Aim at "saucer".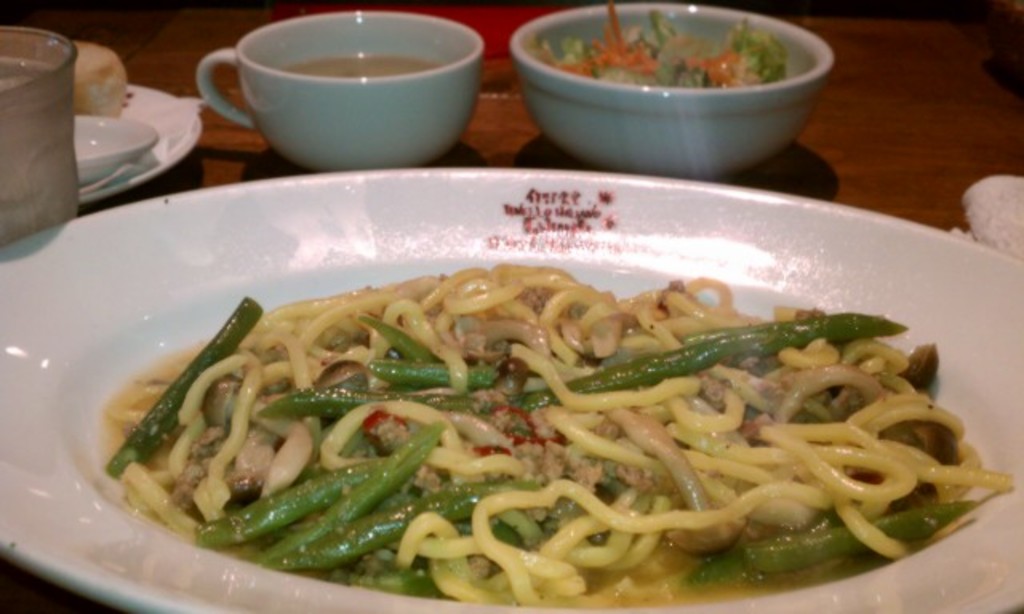
Aimed at l=78, t=85, r=202, b=205.
